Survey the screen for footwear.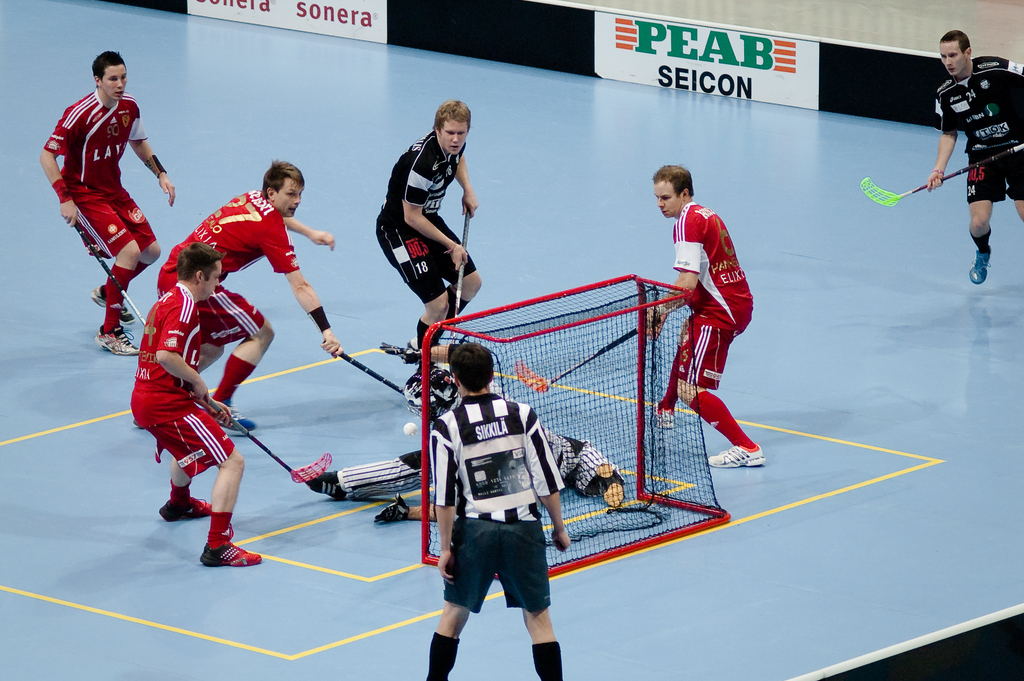
Survey found: rect(712, 445, 758, 464).
